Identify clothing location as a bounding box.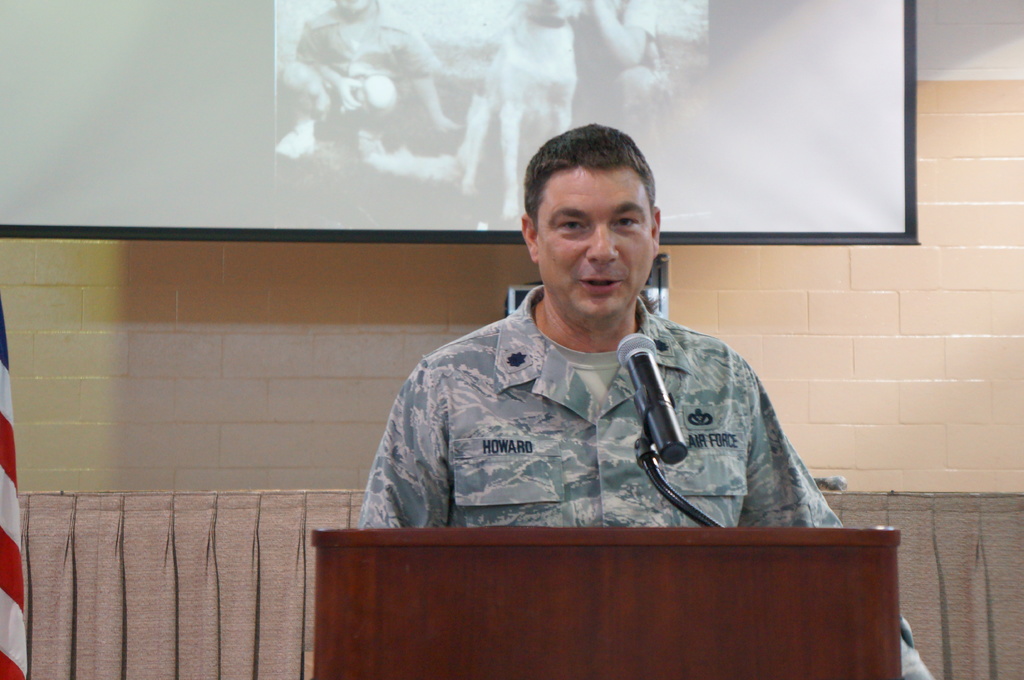
[359,289,934,679].
